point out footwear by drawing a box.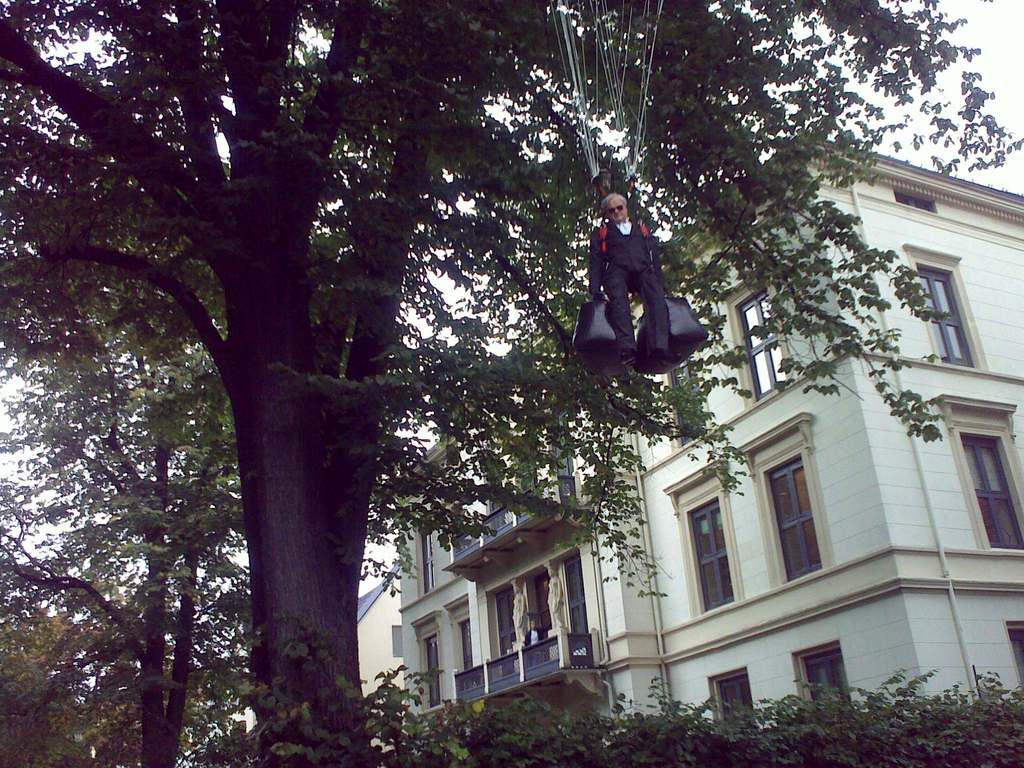
x1=649, y1=349, x2=679, y2=373.
